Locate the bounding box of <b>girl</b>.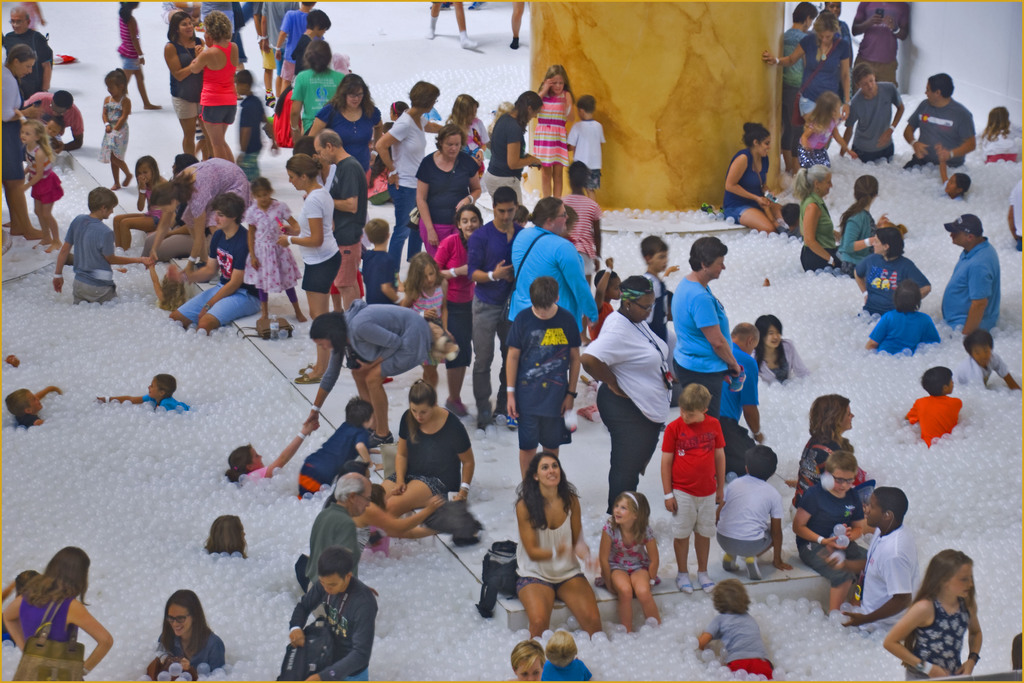
Bounding box: rect(97, 67, 135, 190).
